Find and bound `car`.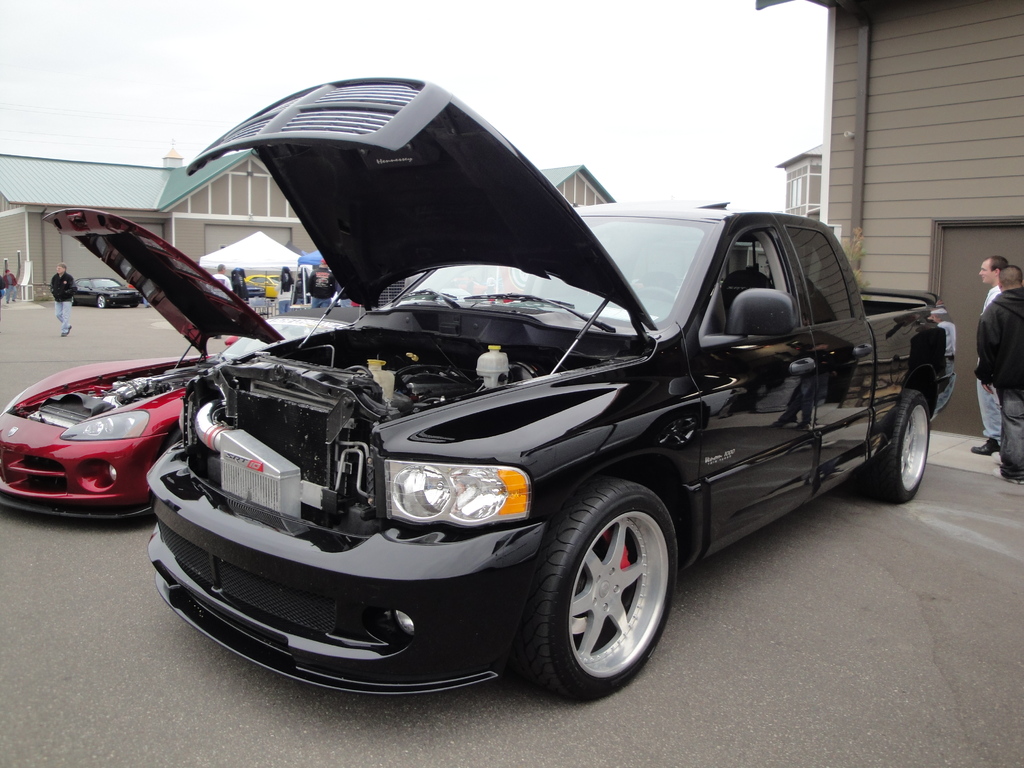
Bound: rect(0, 203, 355, 519).
